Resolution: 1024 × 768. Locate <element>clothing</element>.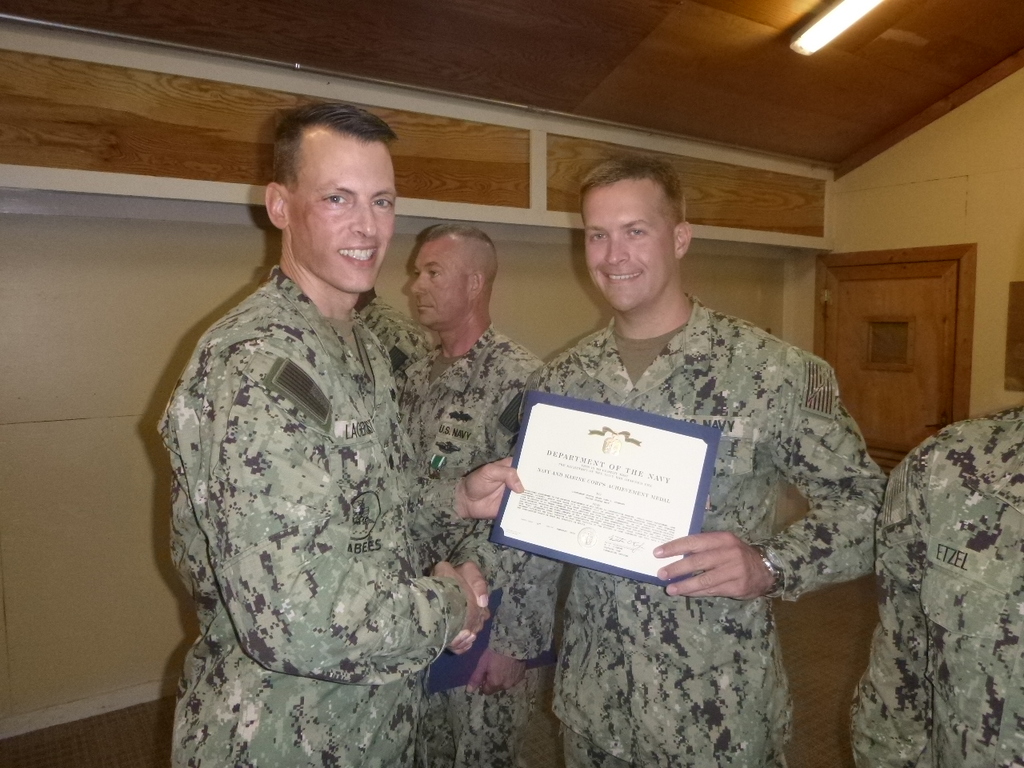
locate(448, 294, 890, 767).
